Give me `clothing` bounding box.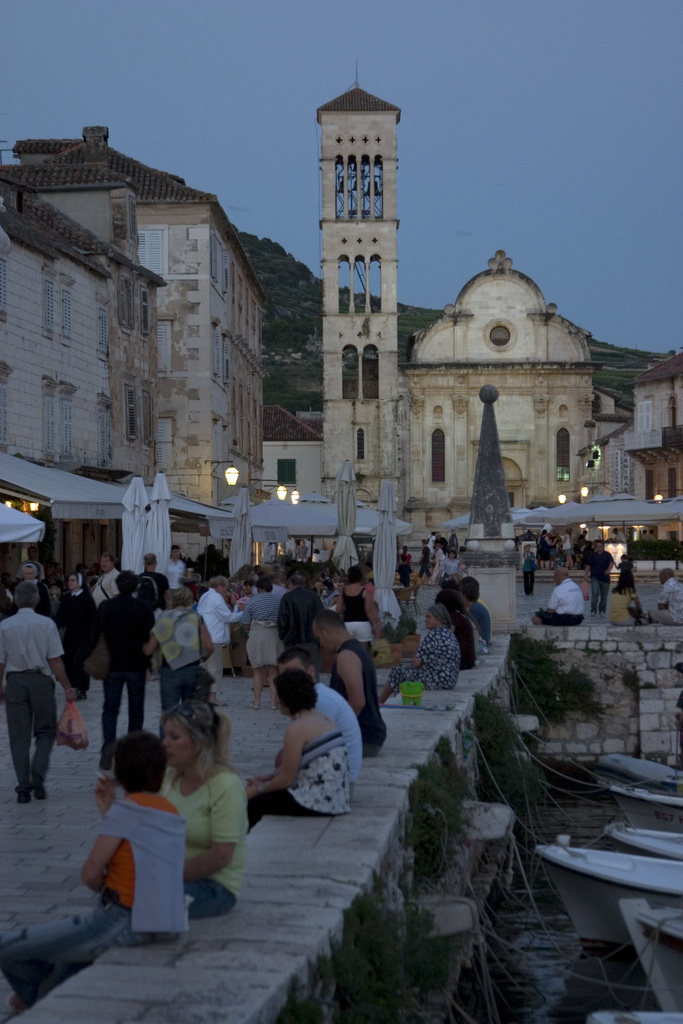
left=0, top=611, right=66, bottom=791.
